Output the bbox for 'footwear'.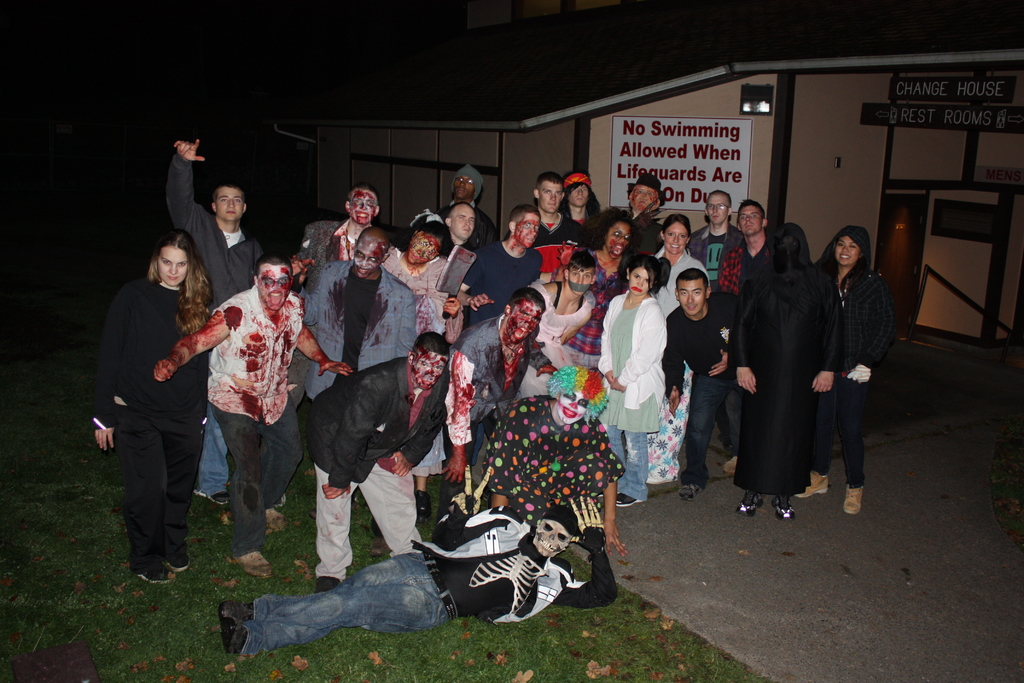
x1=168 y1=550 x2=192 y2=574.
